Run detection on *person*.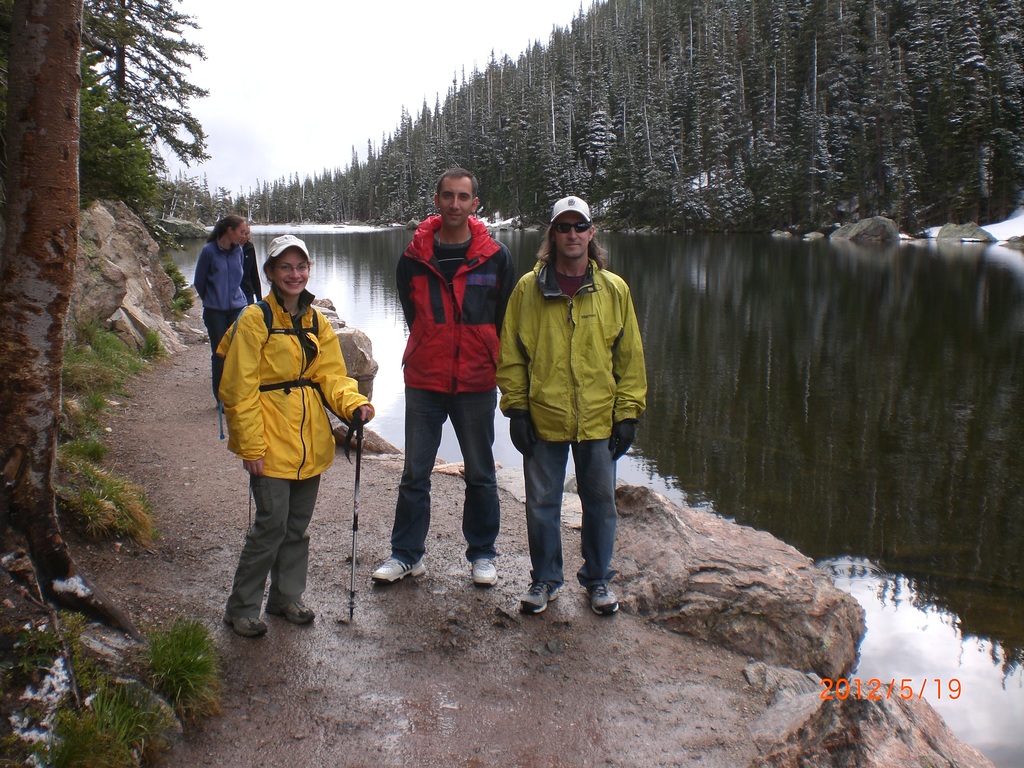
Result: (x1=195, y1=213, x2=250, y2=415).
